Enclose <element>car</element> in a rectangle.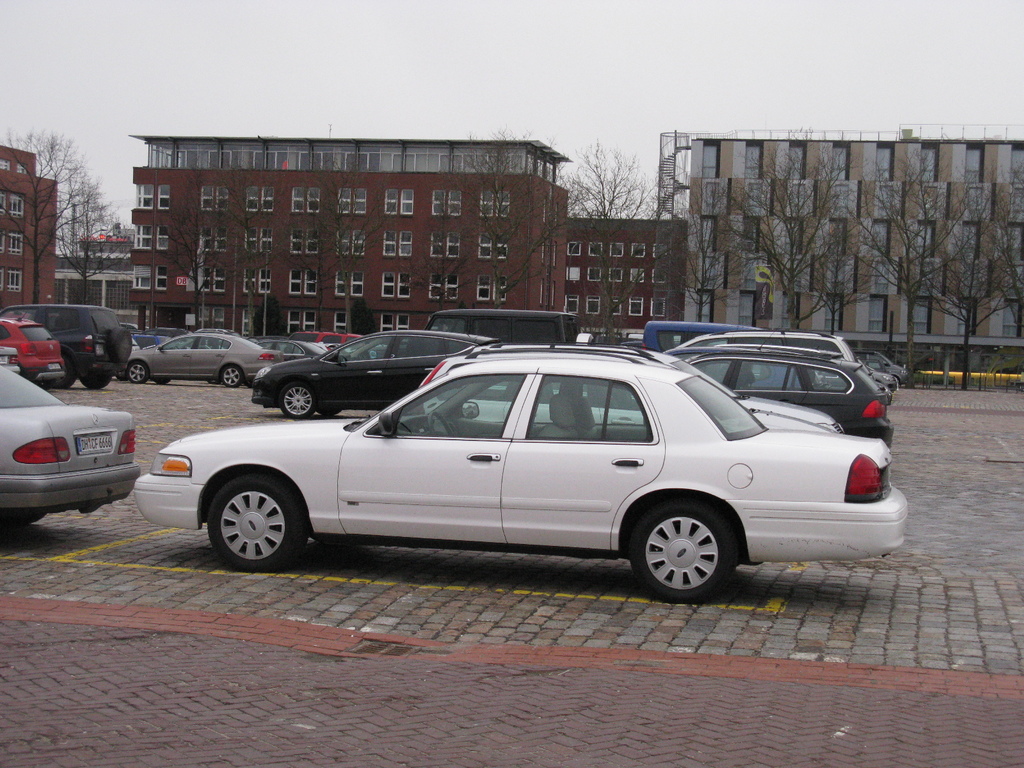
BBox(0, 310, 72, 381).
